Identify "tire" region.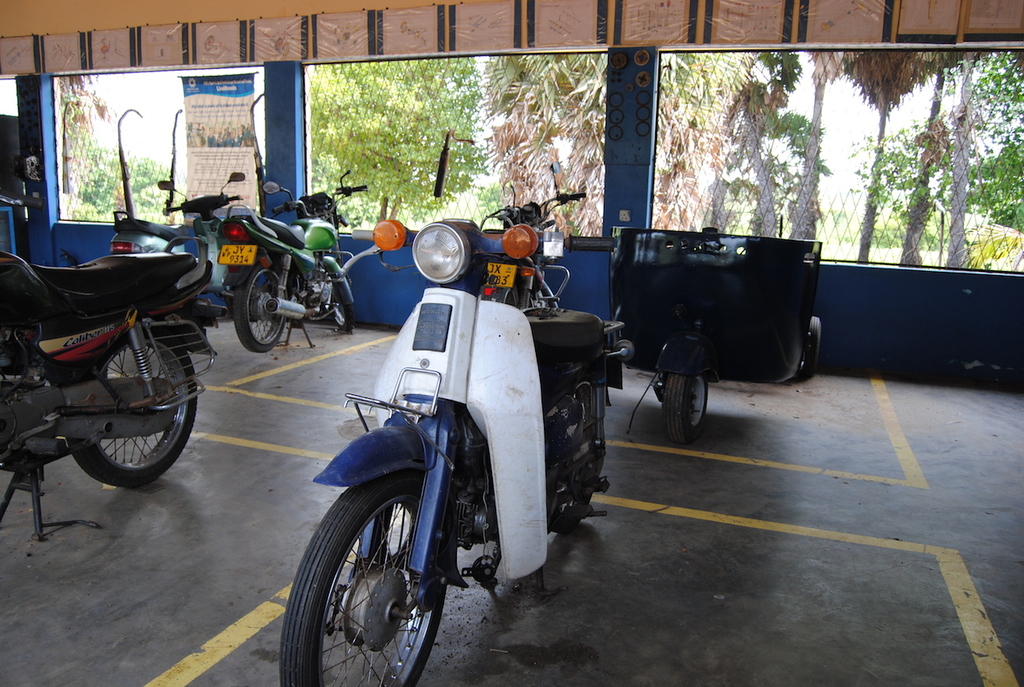
Region: <region>292, 469, 449, 681</region>.
